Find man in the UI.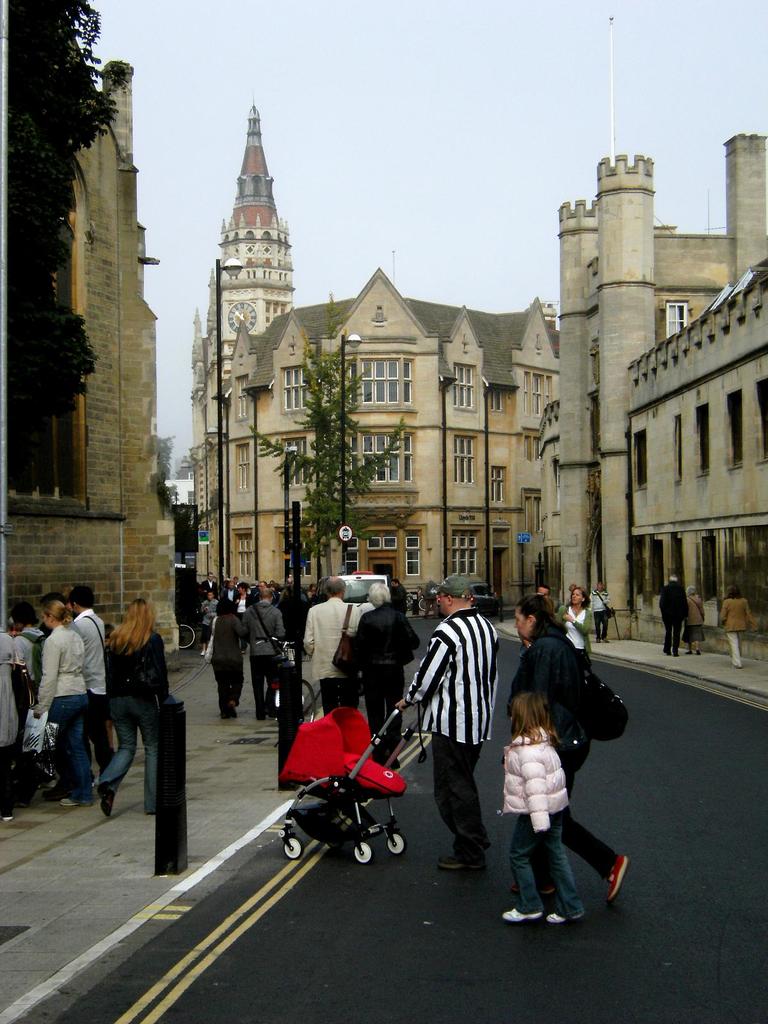
UI element at <region>399, 589, 509, 866</region>.
